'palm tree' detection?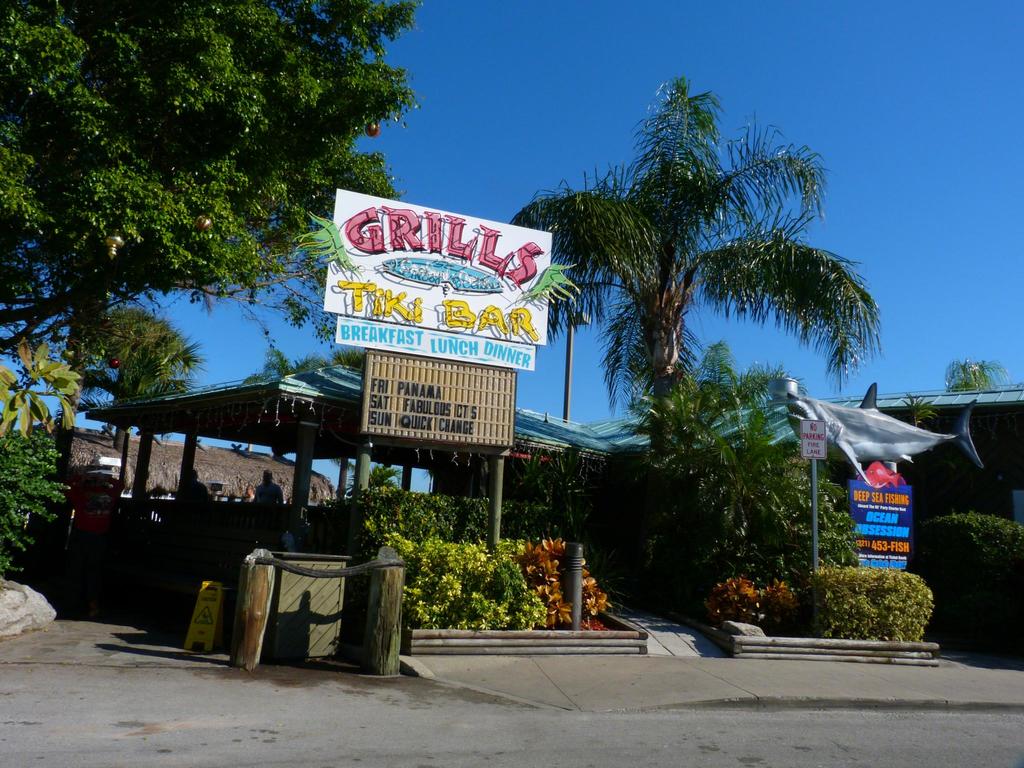
949 356 1005 397
